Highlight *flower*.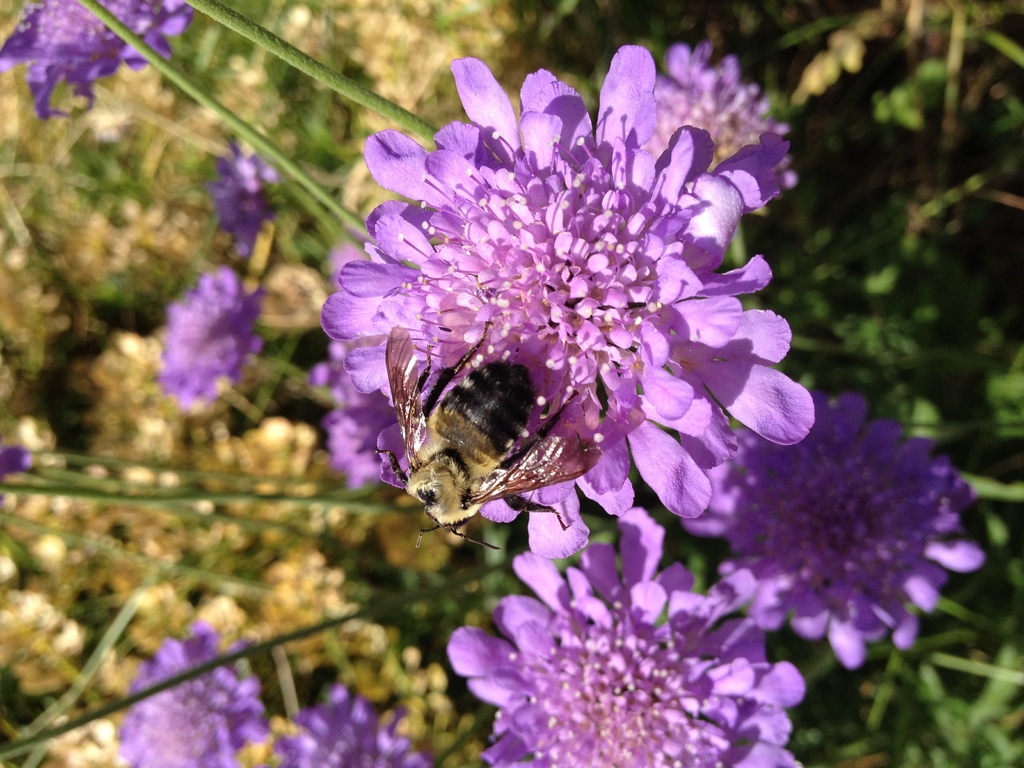
Highlighted region: detection(252, 692, 433, 767).
